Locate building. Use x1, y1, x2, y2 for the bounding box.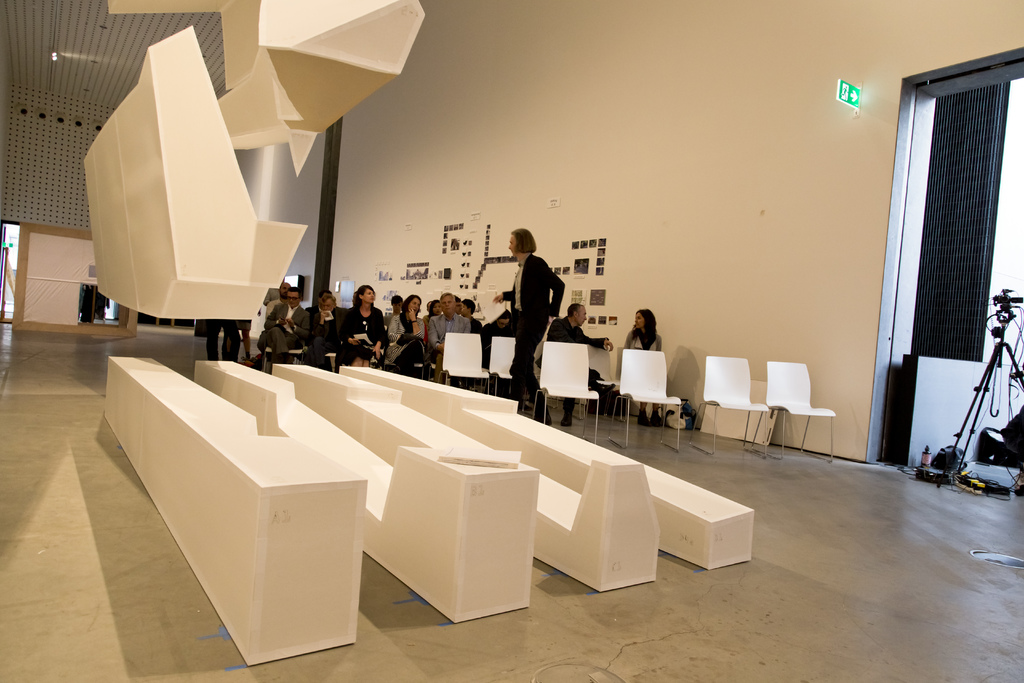
0, 0, 1023, 682.
